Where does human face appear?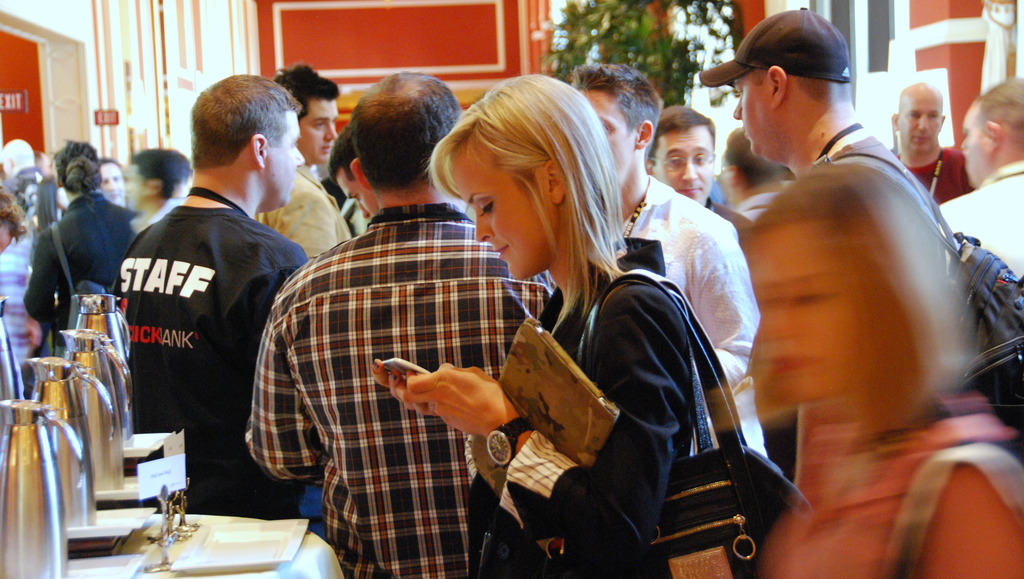
Appears at <region>301, 103, 339, 161</region>.
